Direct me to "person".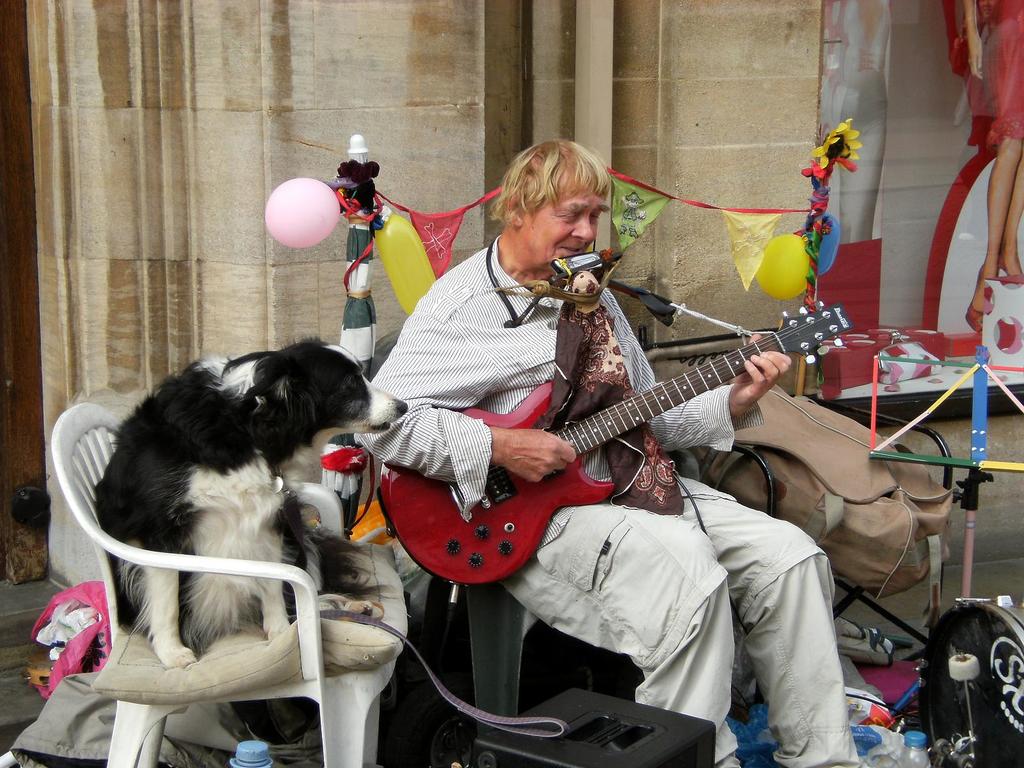
Direction: <box>349,132,862,767</box>.
